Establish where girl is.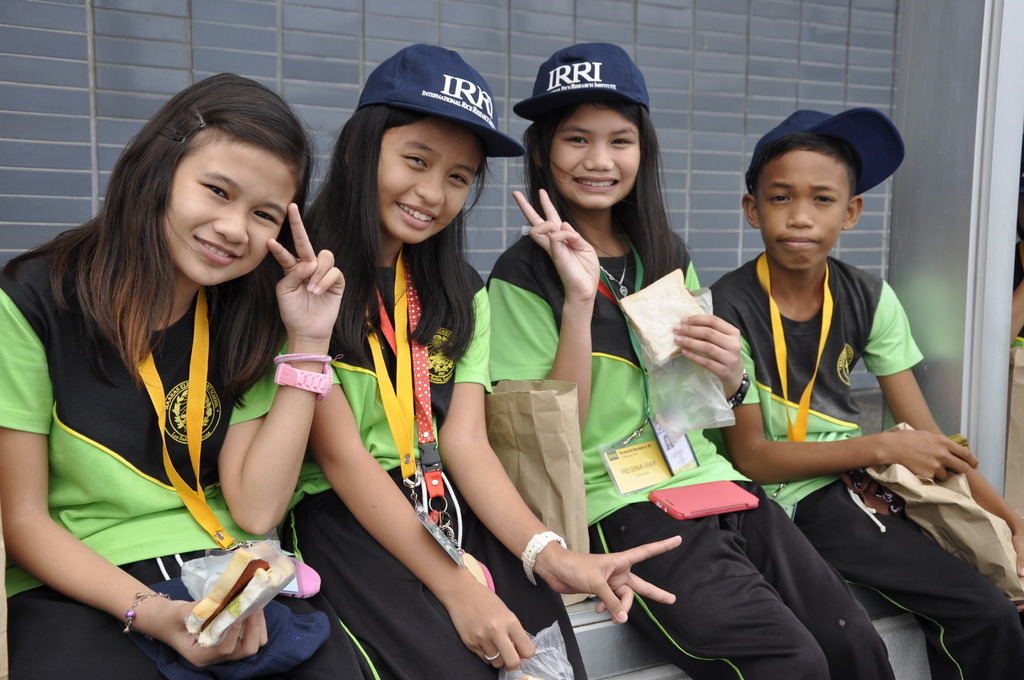
Established at 0:68:369:679.
